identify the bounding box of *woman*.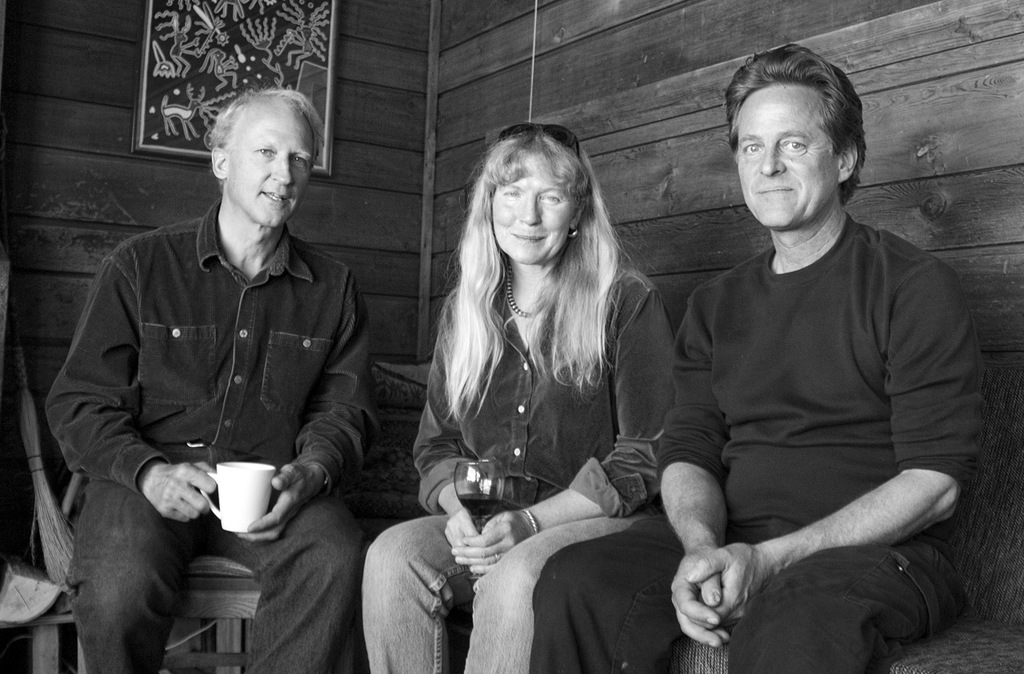
crop(365, 122, 678, 673).
